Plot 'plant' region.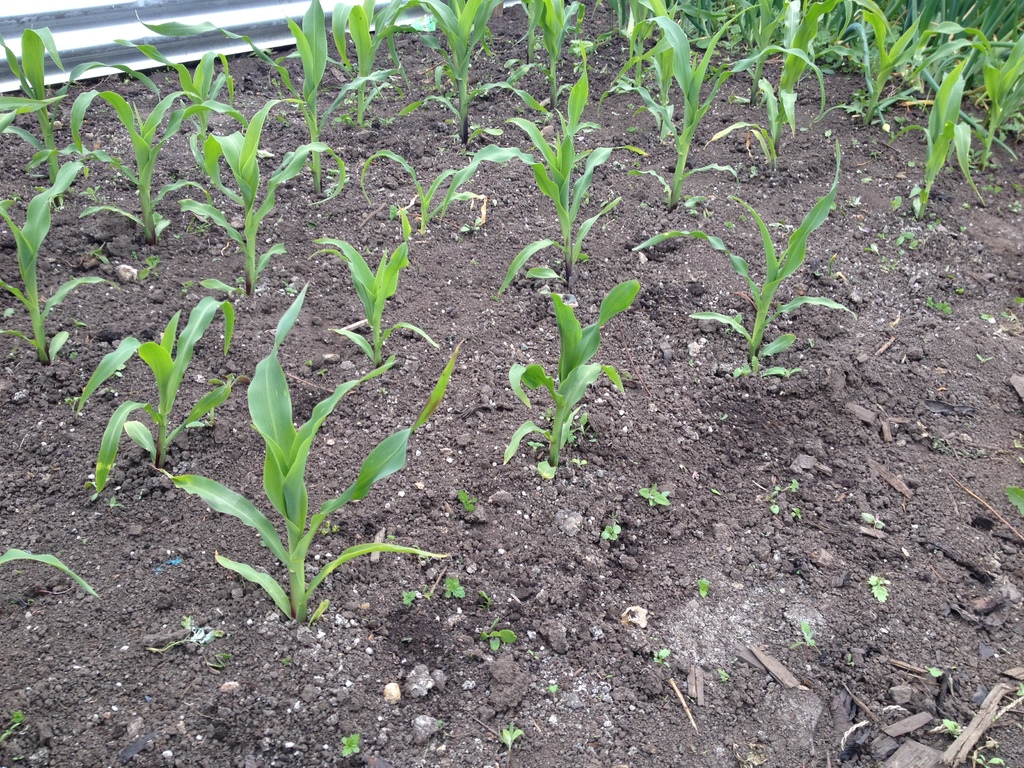
Plotted at [397,591,412,599].
